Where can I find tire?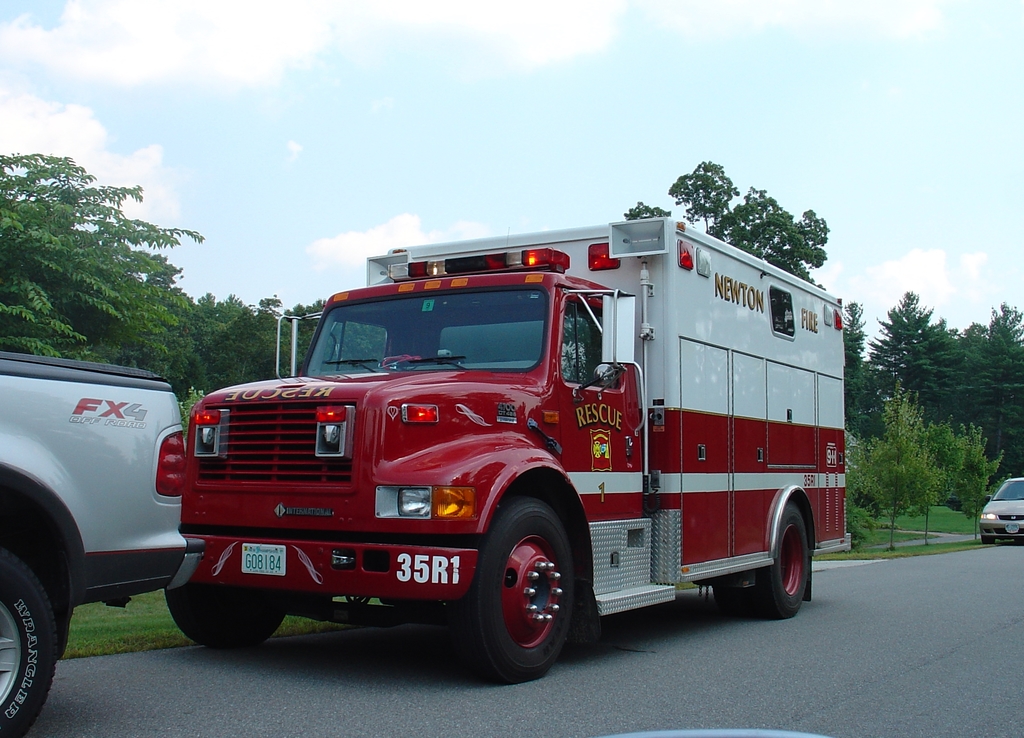
You can find it at box(461, 503, 584, 683).
